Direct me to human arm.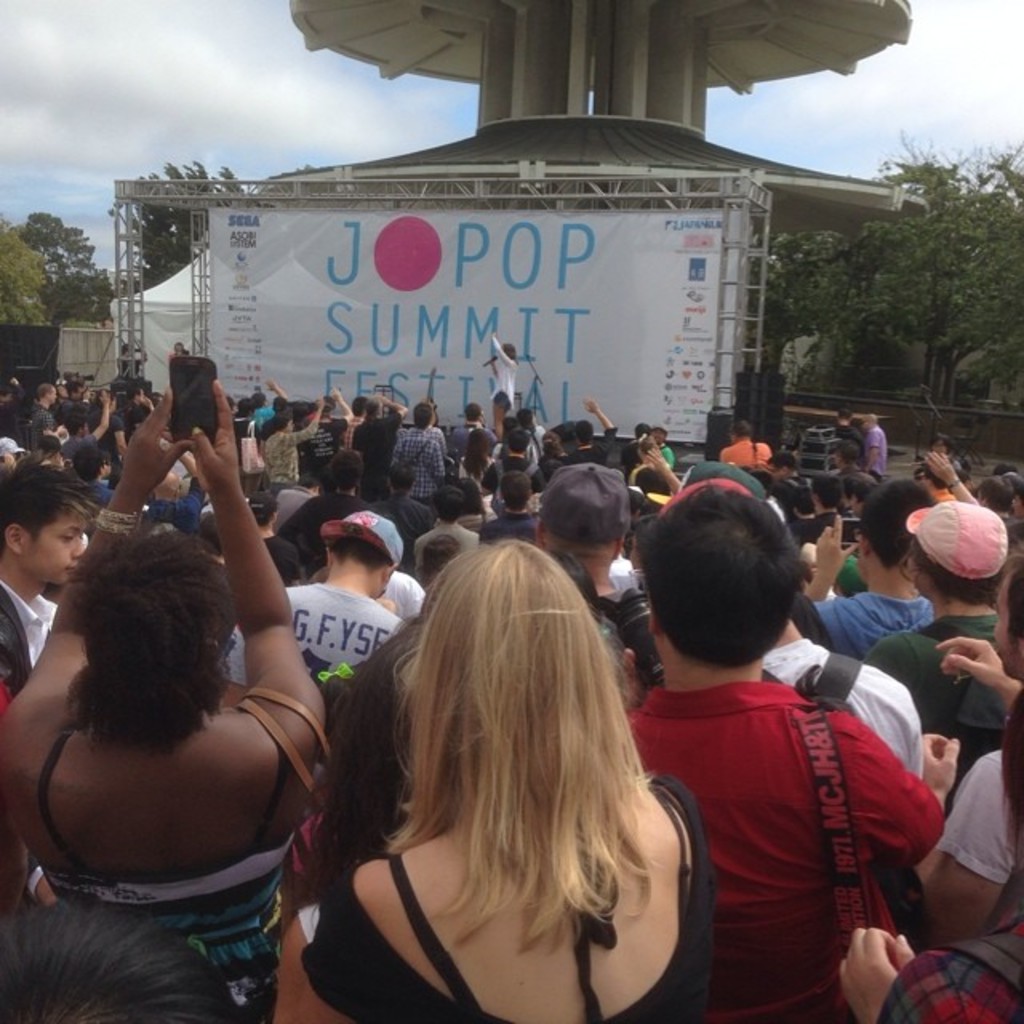
Direction: box(795, 510, 858, 659).
